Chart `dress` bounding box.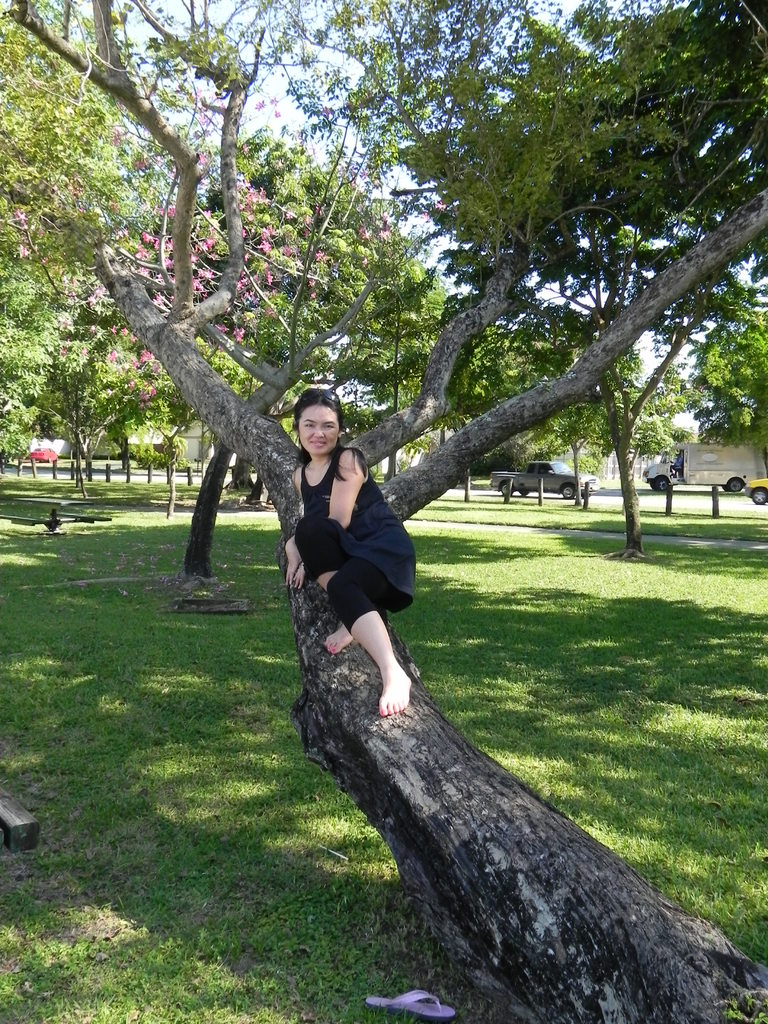
Charted: <box>285,449,418,652</box>.
